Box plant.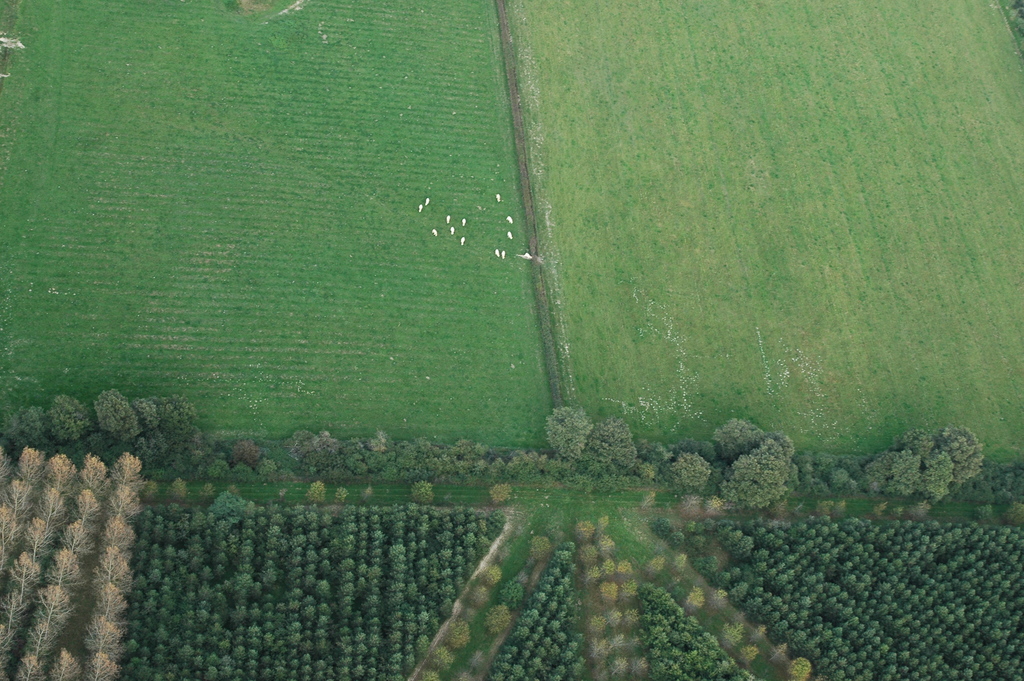
0,637,9,680.
